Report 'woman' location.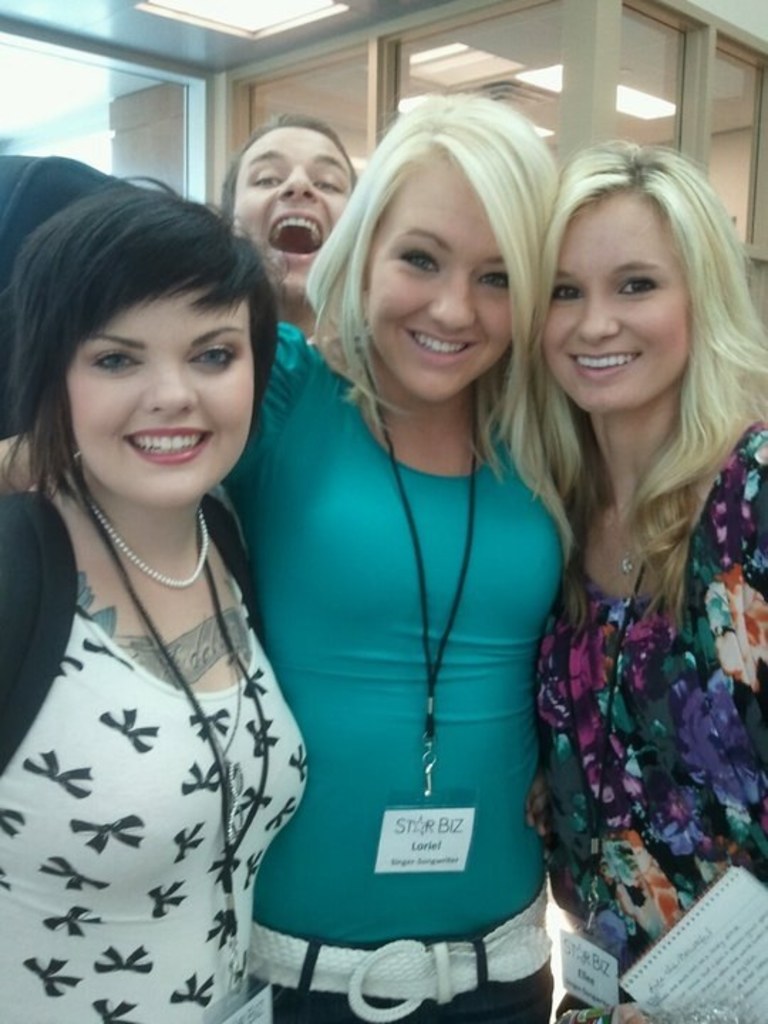
Report: [0,165,314,1023].
